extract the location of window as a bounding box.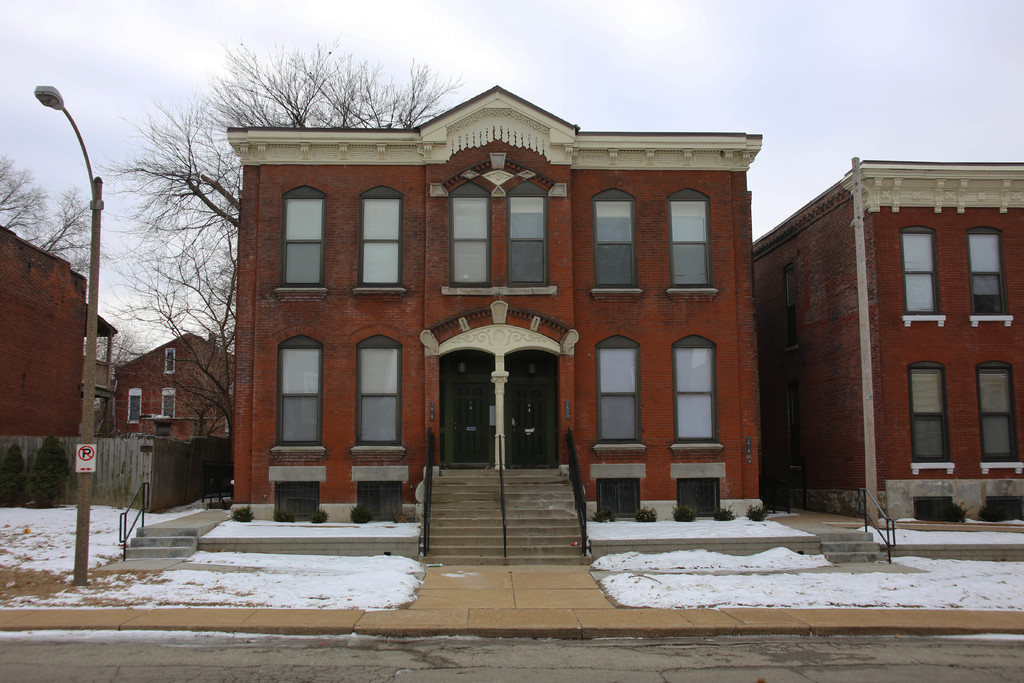
<bbox>671, 332, 724, 459</bbox>.
